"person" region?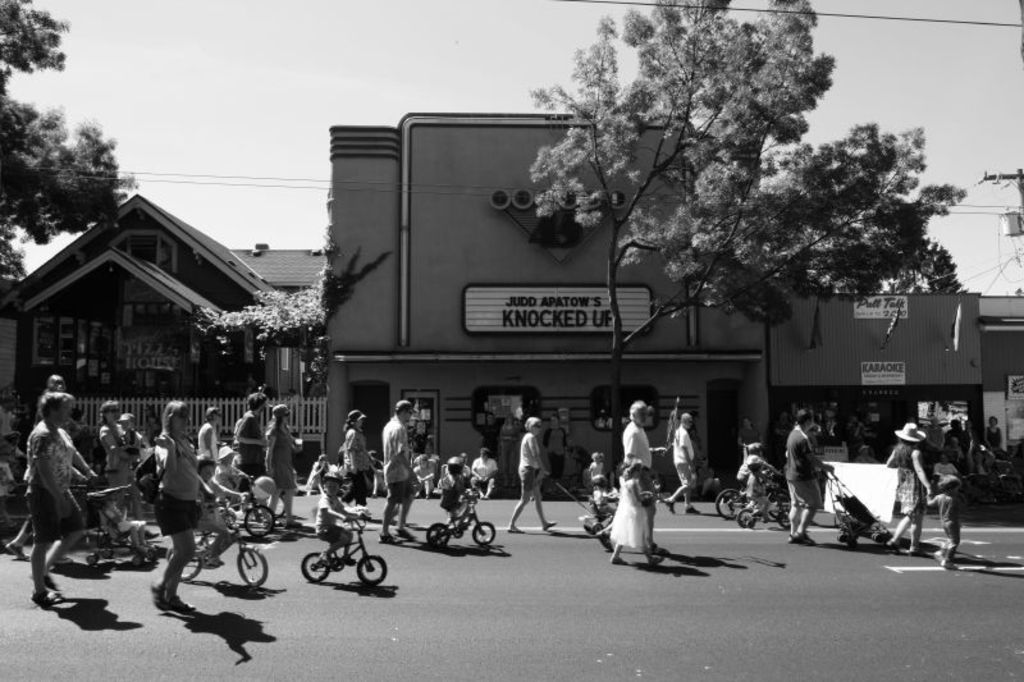
927,479,961,568
